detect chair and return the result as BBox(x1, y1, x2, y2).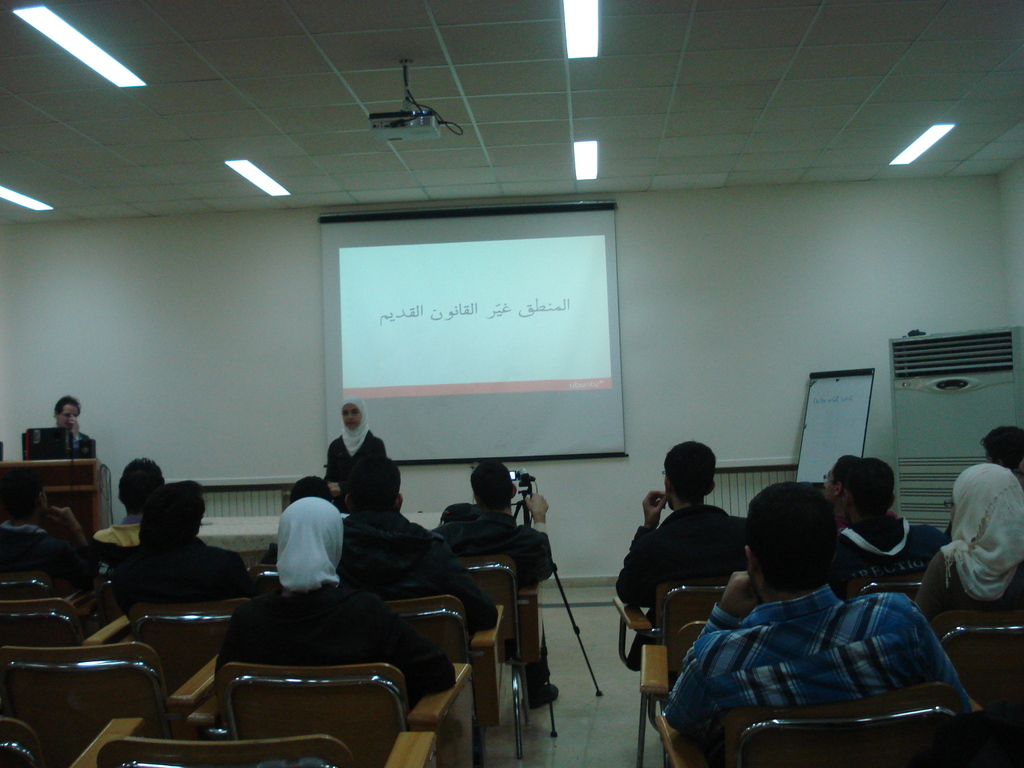
BBox(378, 595, 504, 767).
